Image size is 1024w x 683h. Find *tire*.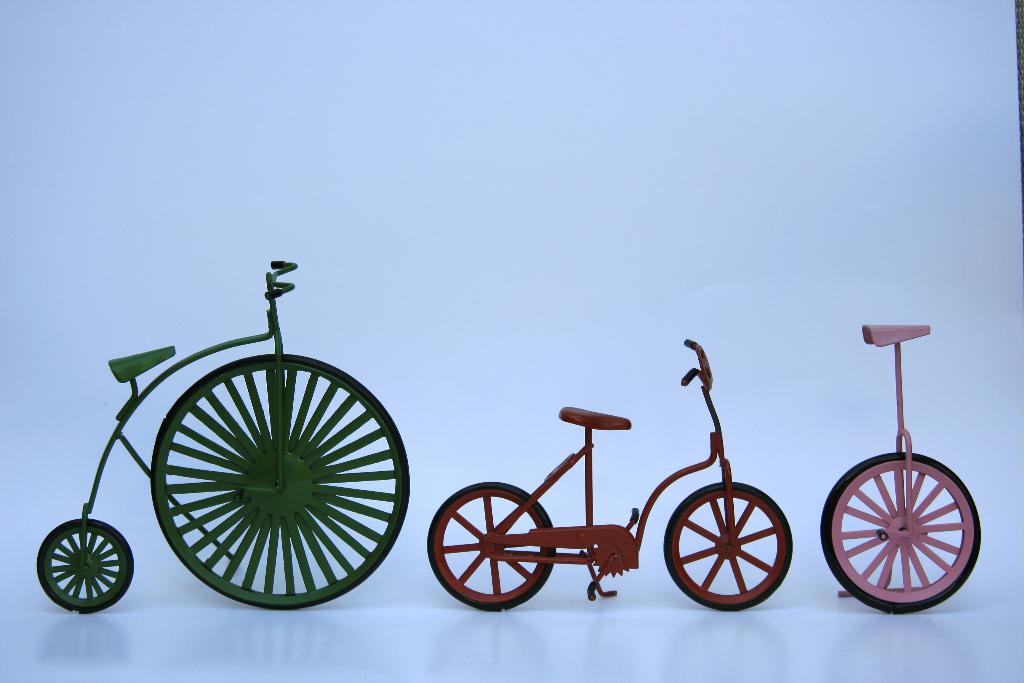
rect(820, 452, 984, 618).
